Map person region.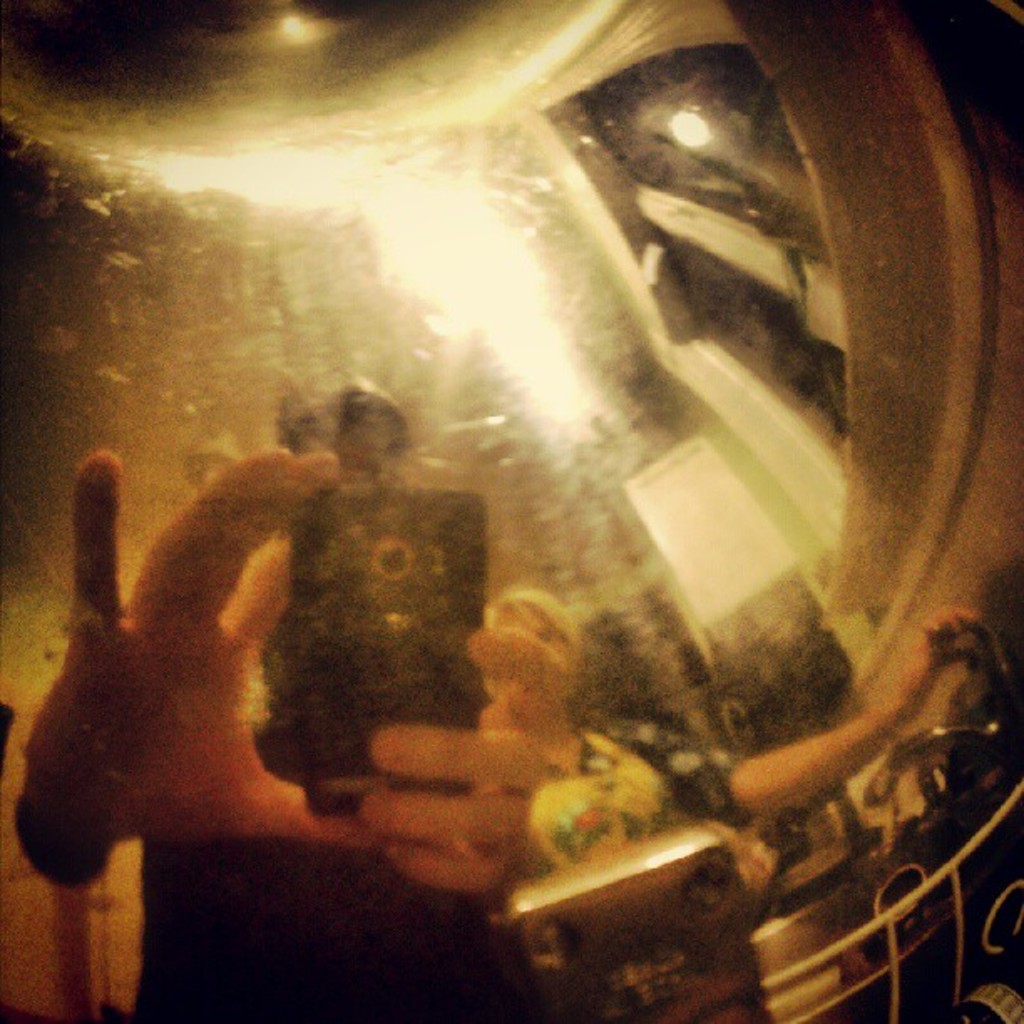
Mapped to (left=468, top=582, right=975, bottom=895).
